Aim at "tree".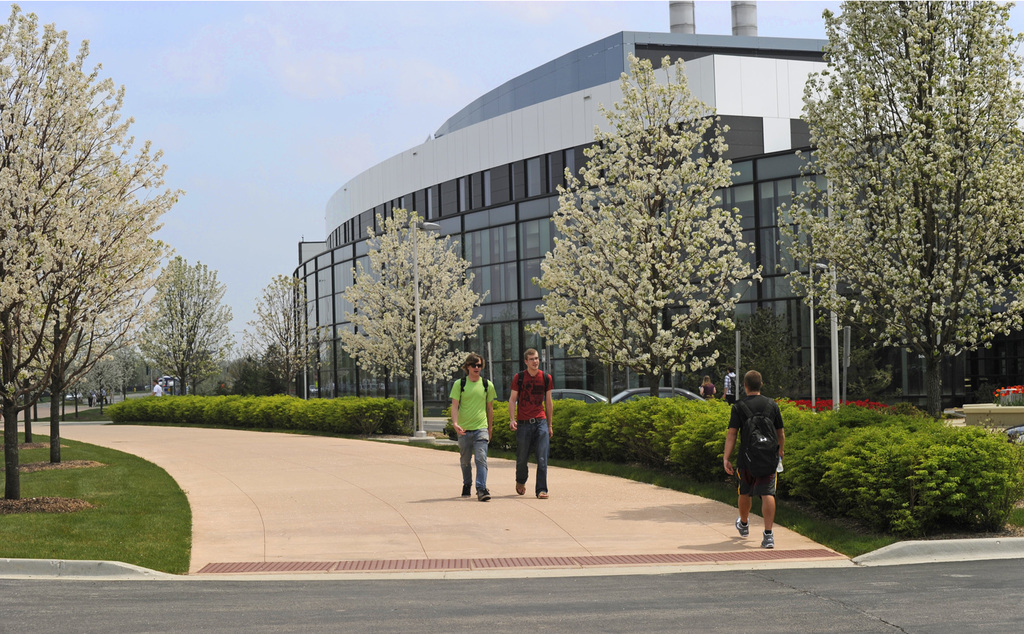
Aimed at 118, 251, 223, 398.
